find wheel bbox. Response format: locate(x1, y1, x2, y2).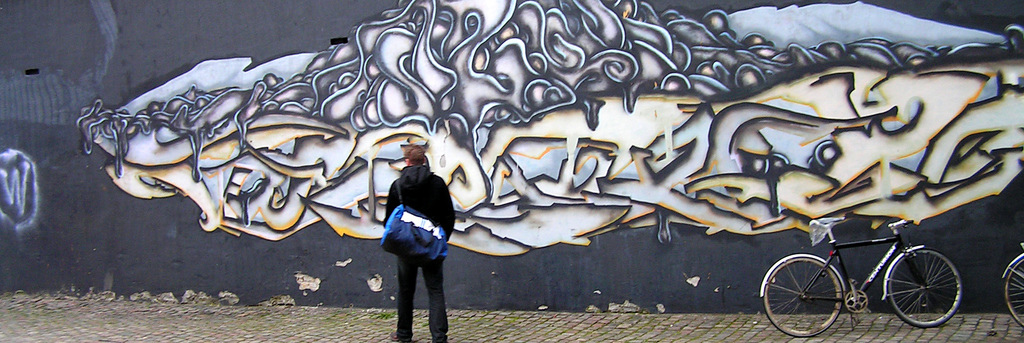
locate(900, 255, 963, 326).
